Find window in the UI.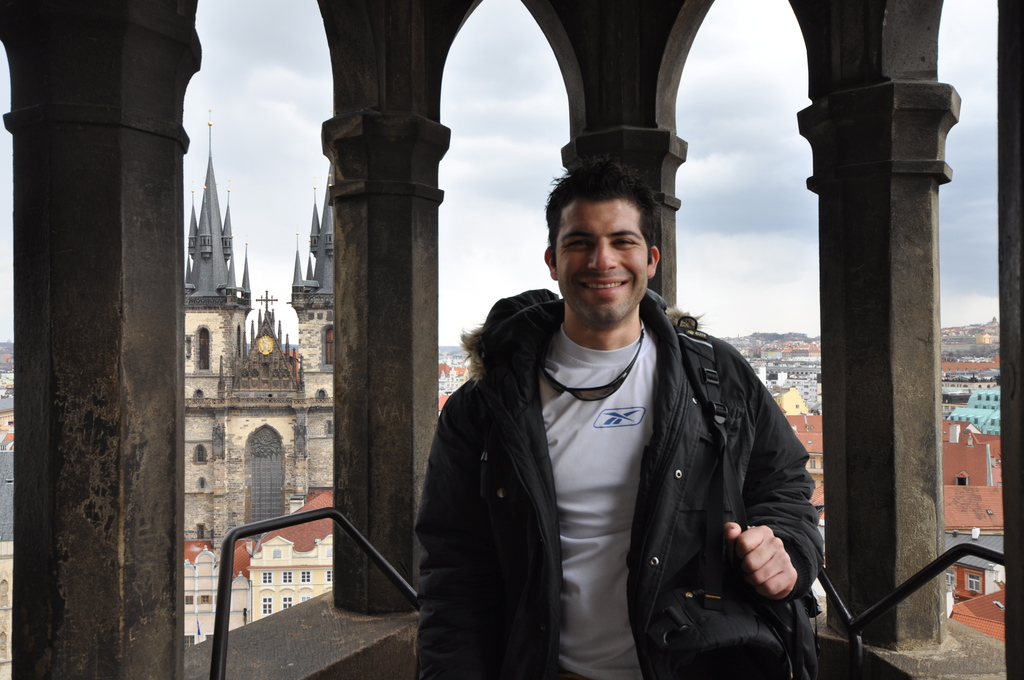
UI element at <bbox>259, 595, 275, 619</bbox>.
